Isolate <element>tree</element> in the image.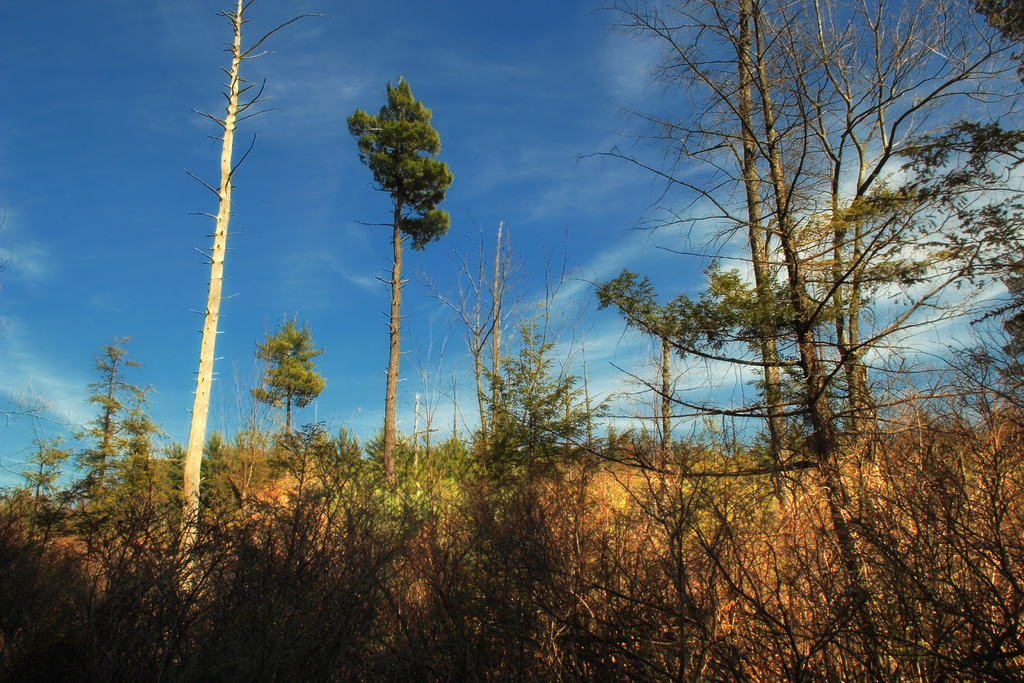
Isolated region: 686,0,901,682.
